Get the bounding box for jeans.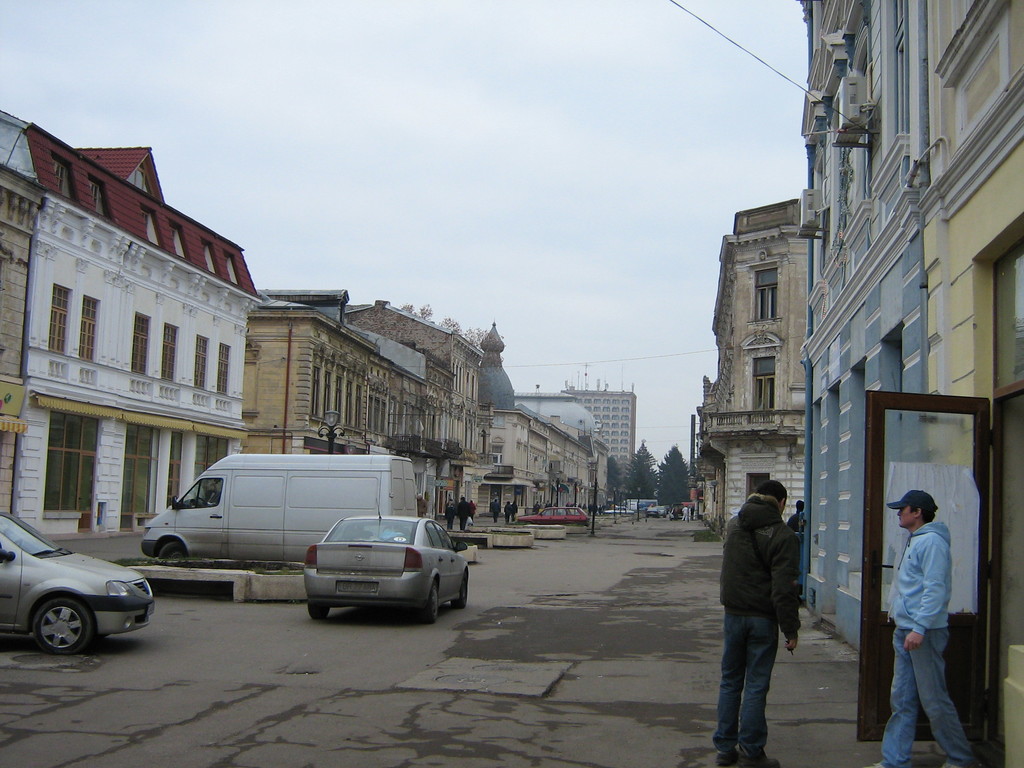
region(703, 605, 782, 756).
